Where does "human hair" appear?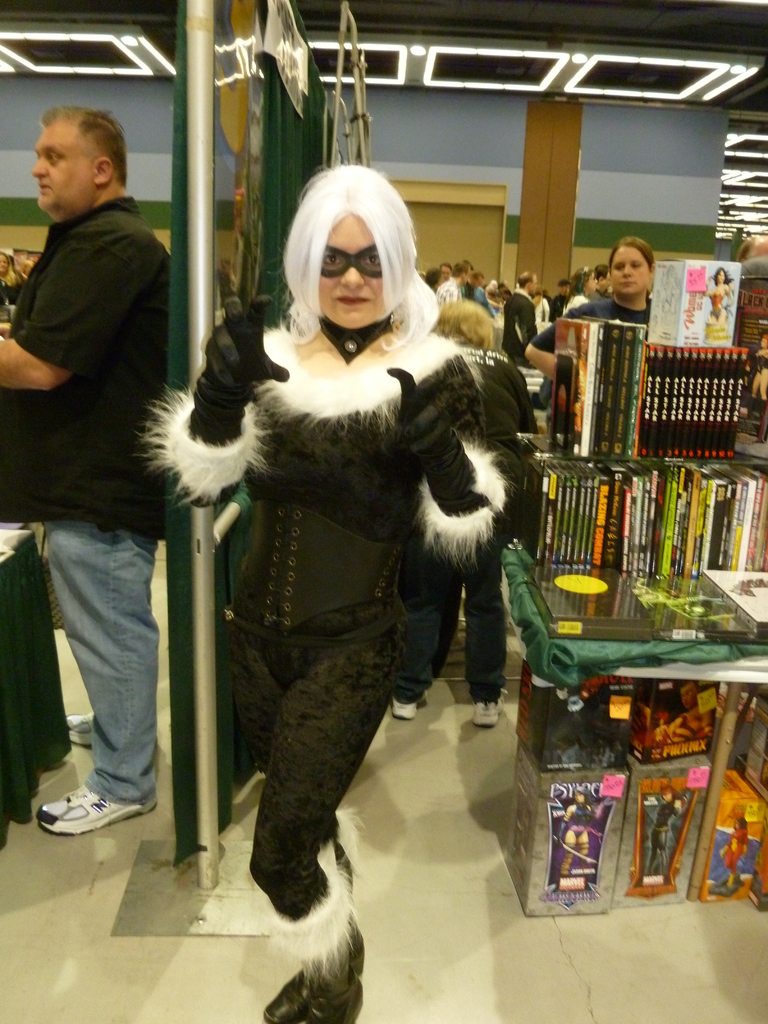
Appears at BBox(429, 296, 492, 350).
